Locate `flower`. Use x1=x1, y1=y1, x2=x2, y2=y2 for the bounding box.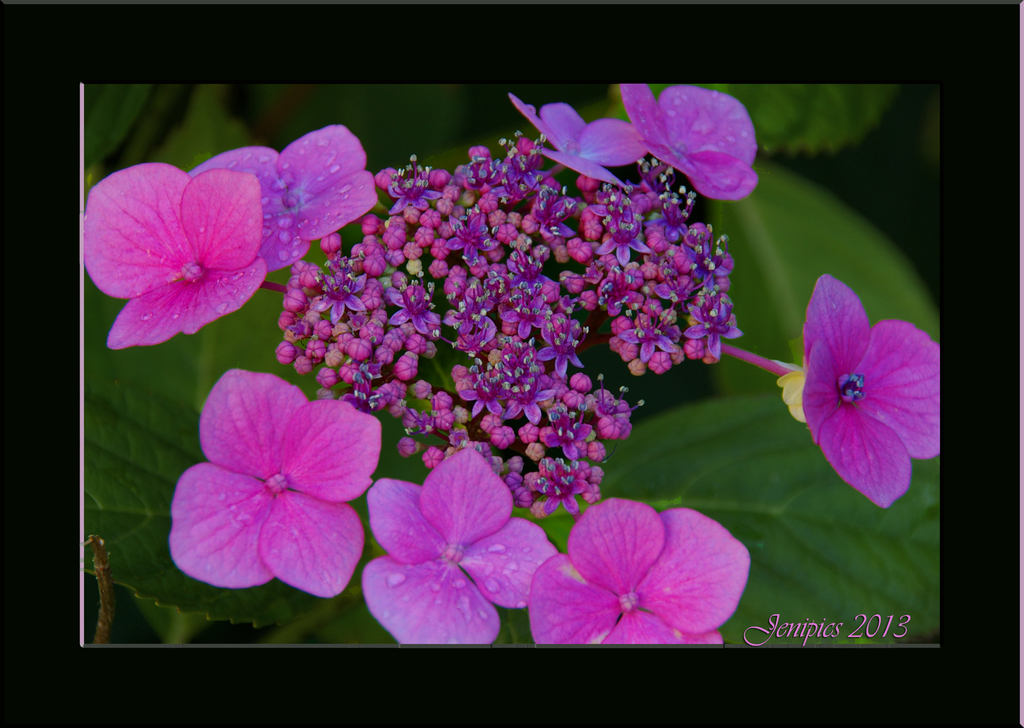
x1=189, y1=119, x2=378, y2=273.
